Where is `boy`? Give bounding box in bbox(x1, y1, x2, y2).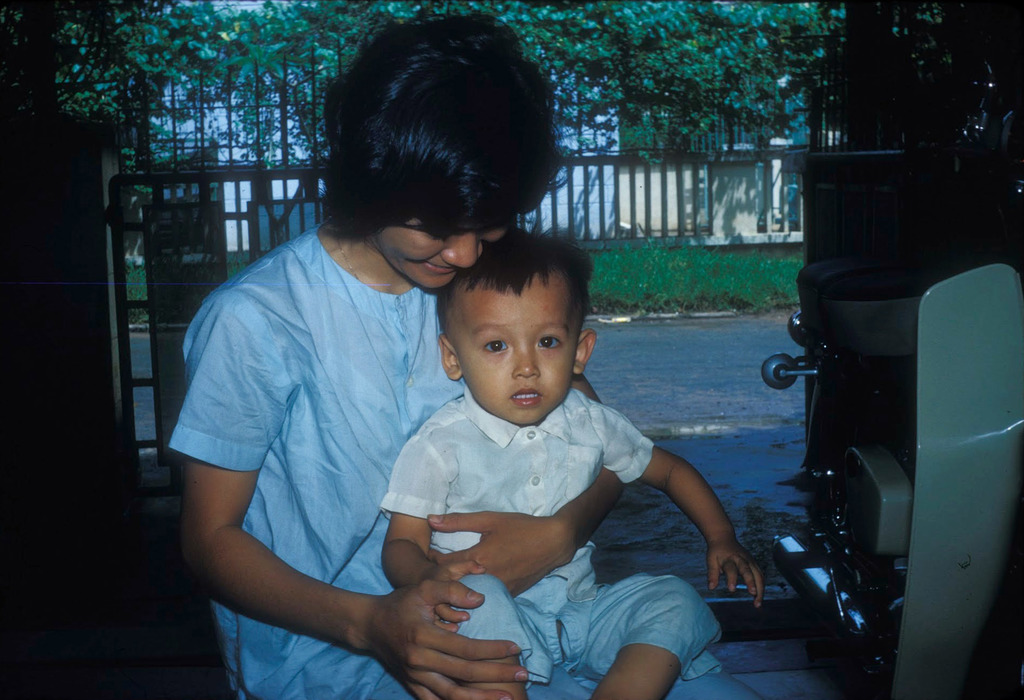
bbox(351, 211, 711, 669).
